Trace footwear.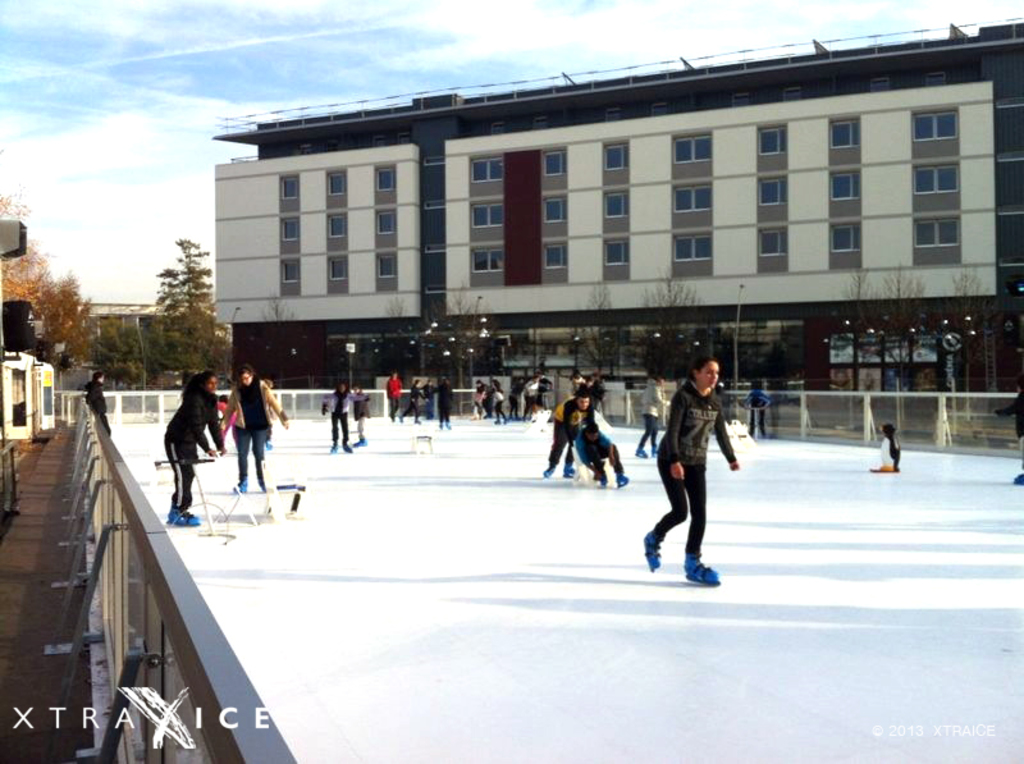
Traced to (x1=543, y1=466, x2=554, y2=479).
